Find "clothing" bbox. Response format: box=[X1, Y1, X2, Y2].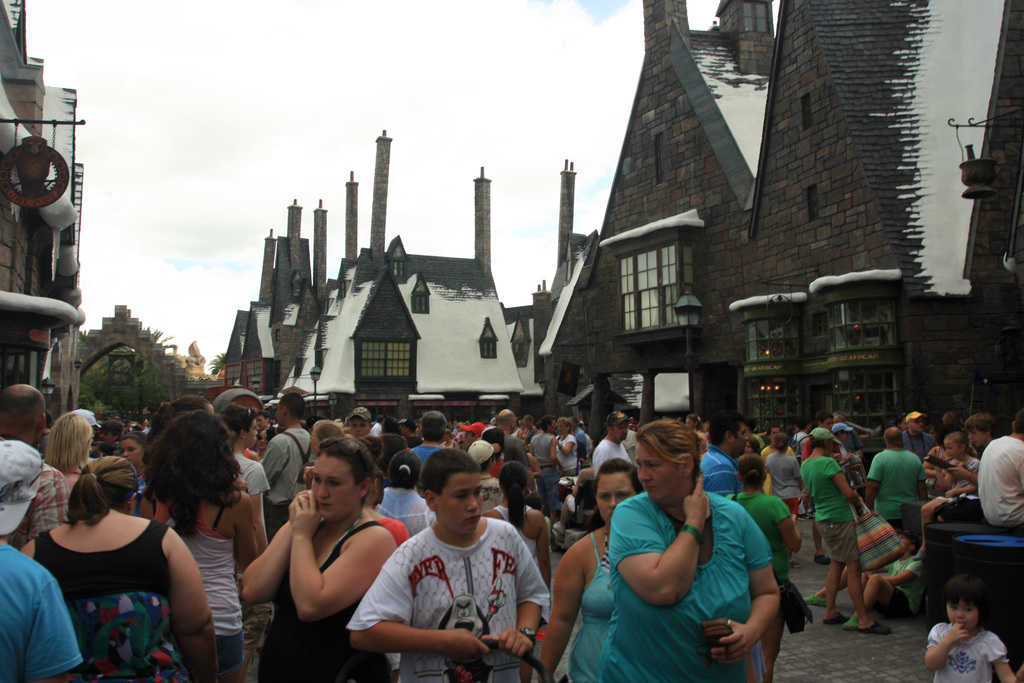
box=[161, 498, 248, 682].
